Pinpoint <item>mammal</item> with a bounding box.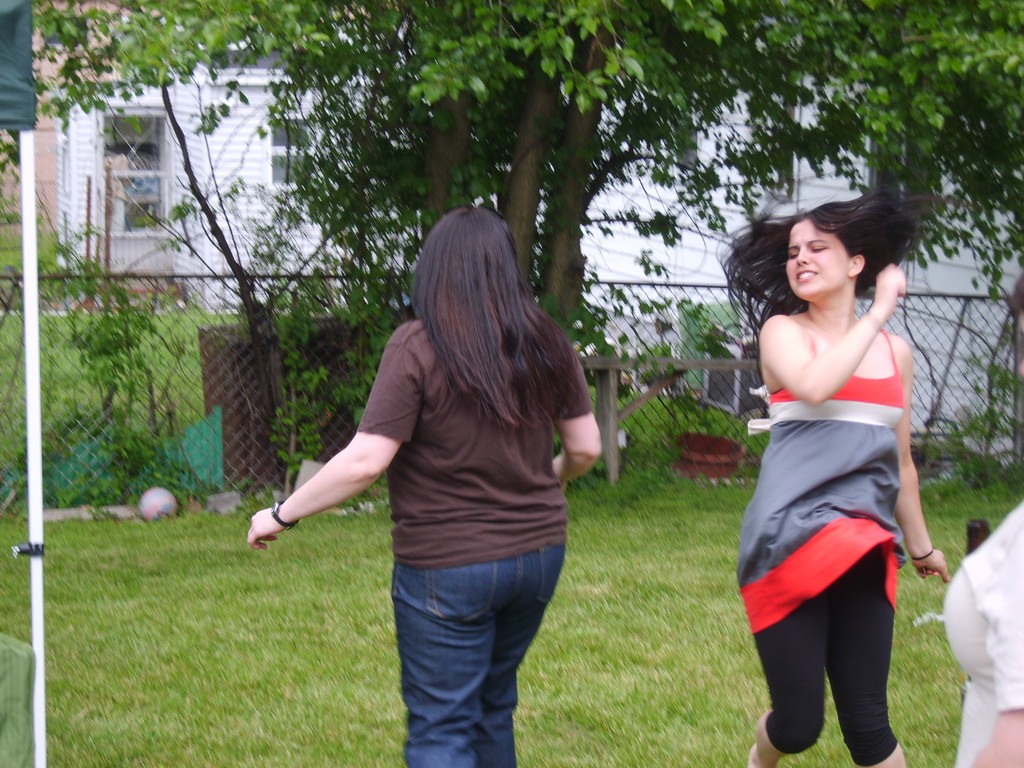
l=248, t=202, r=601, b=767.
